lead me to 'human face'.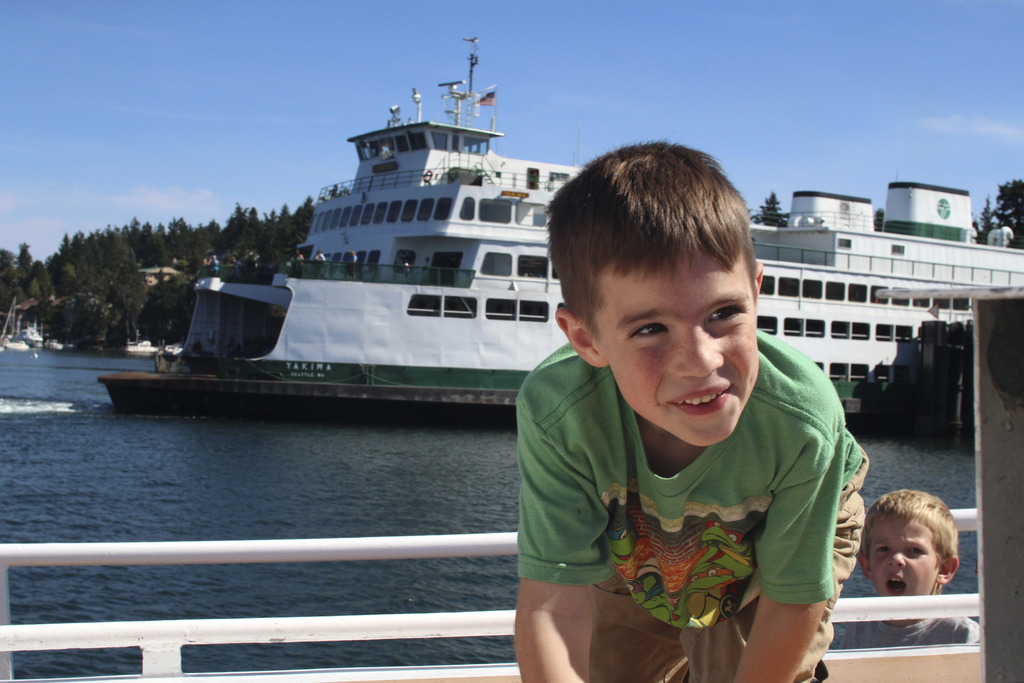
Lead to select_region(870, 518, 939, 600).
